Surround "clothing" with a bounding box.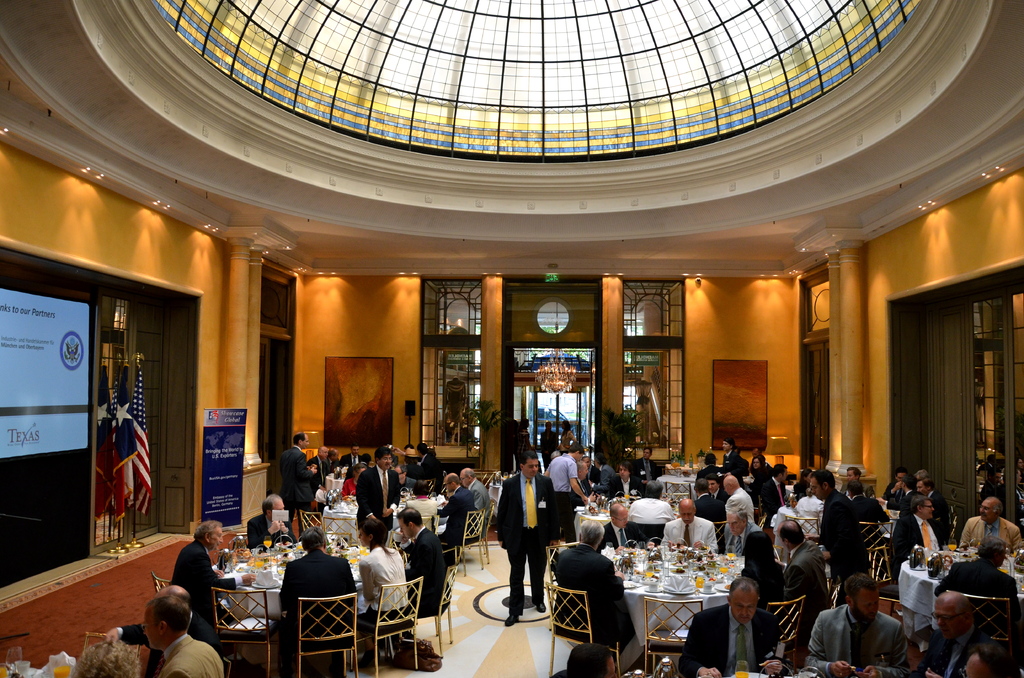
select_region(541, 425, 559, 469).
